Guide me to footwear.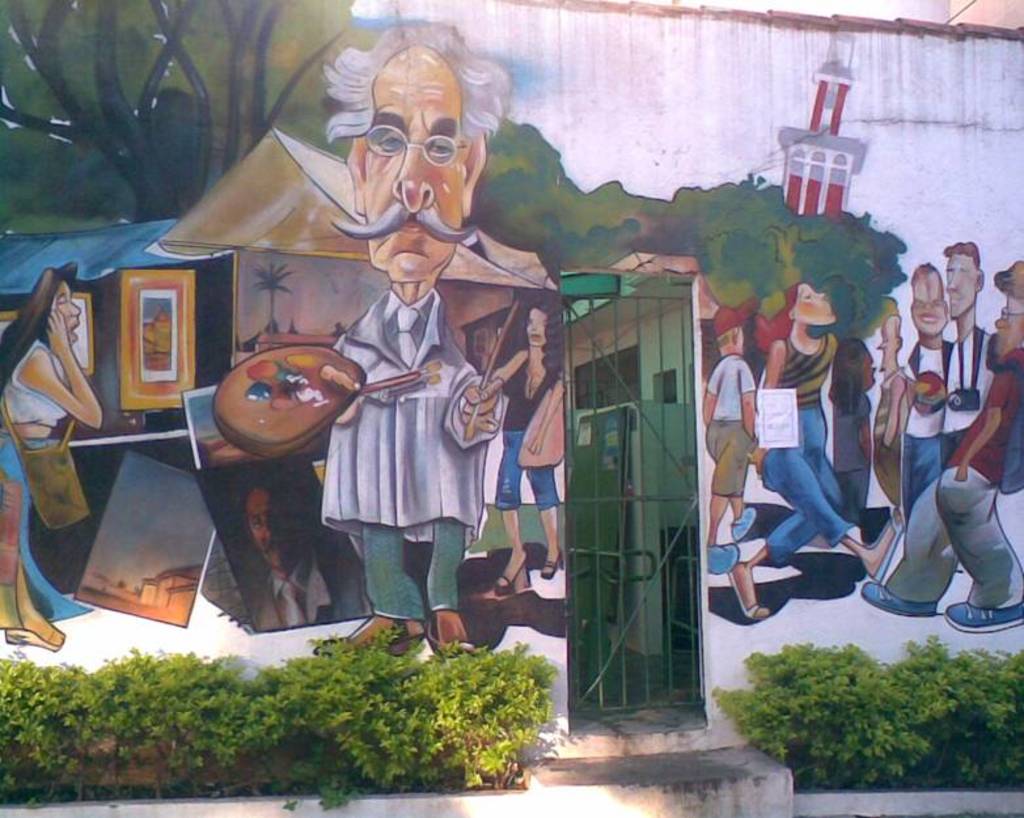
Guidance: [427, 609, 475, 654].
